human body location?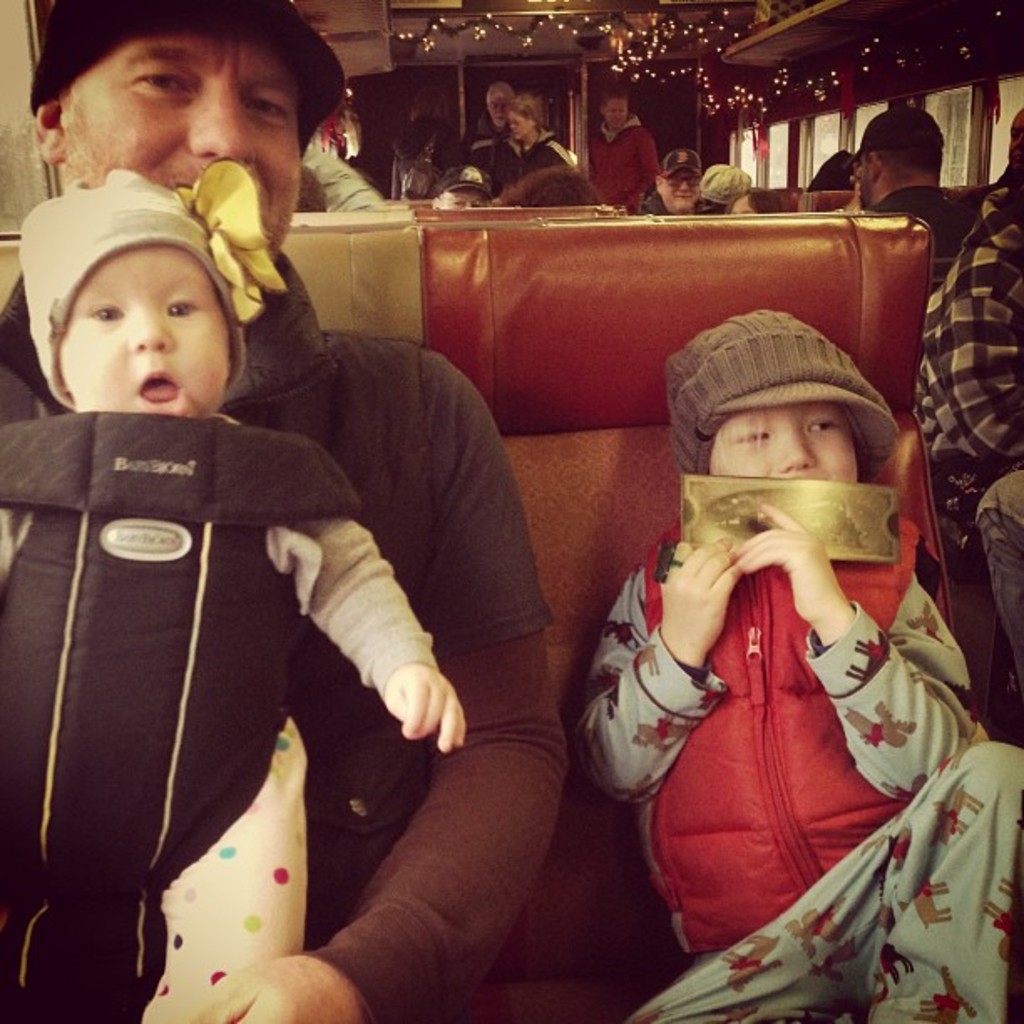
579, 122, 664, 201
